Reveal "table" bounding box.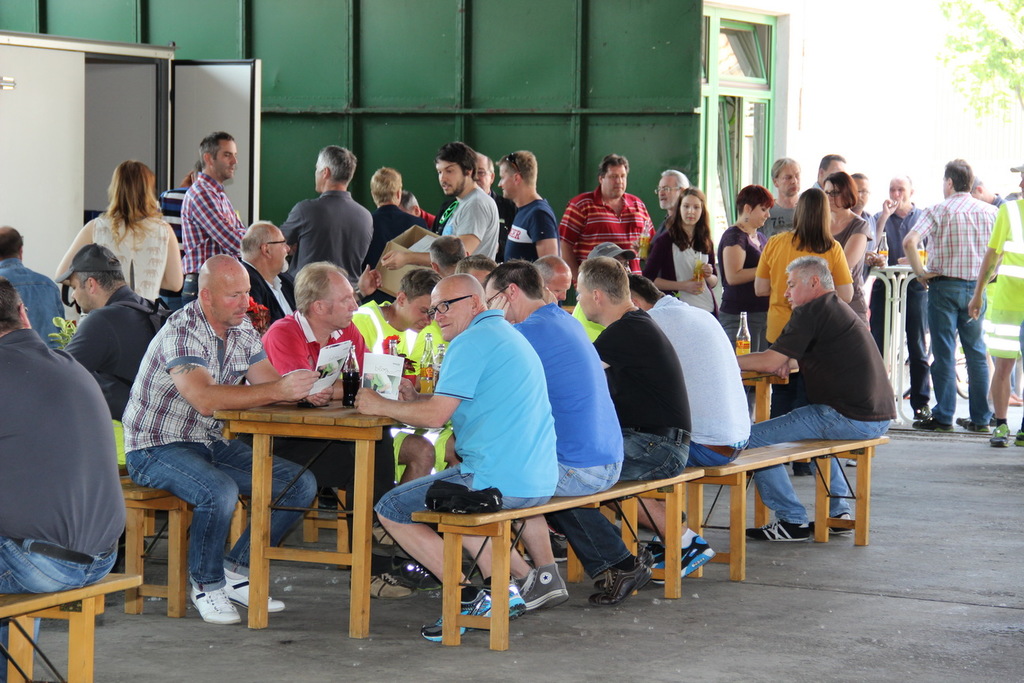
Revealed: [x1=178, y1=358, x2=431, y2=625].
